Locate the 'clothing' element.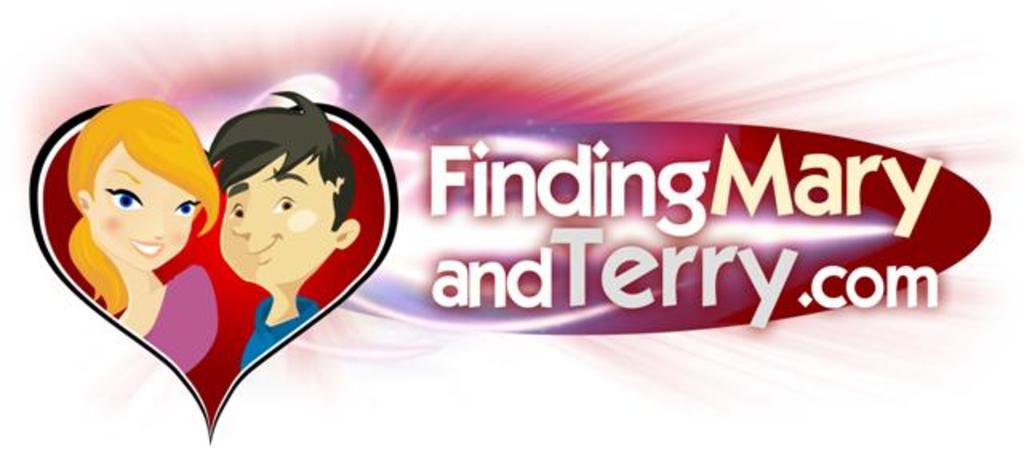
Element bbox: rect(112, 267, 218, 376).
